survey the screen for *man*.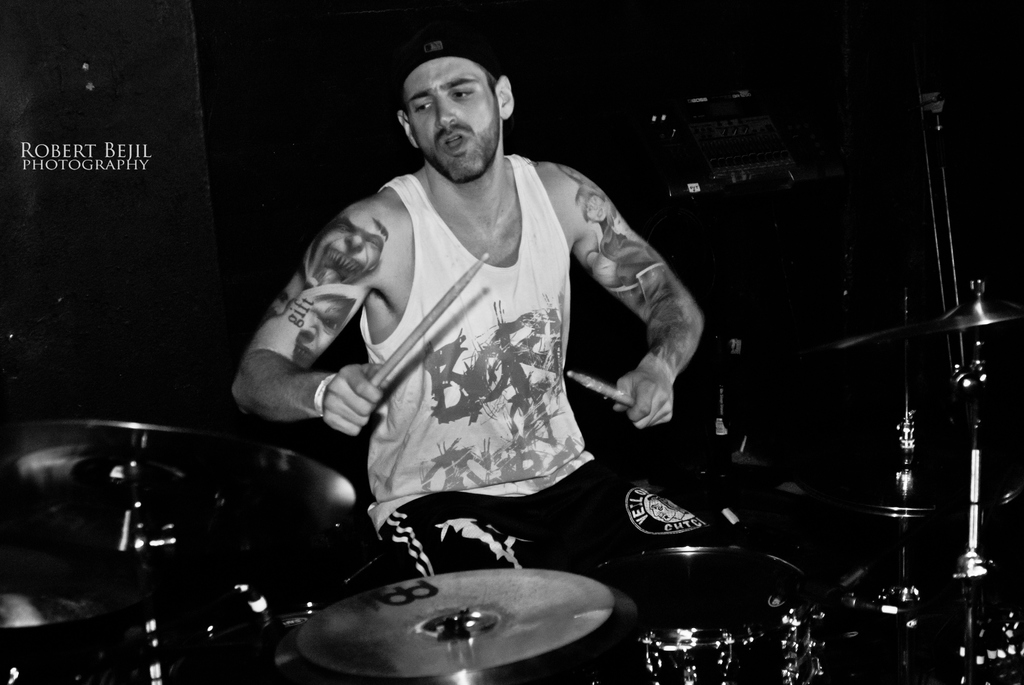
Survey found: select_region(257, 266, 308, 326).
